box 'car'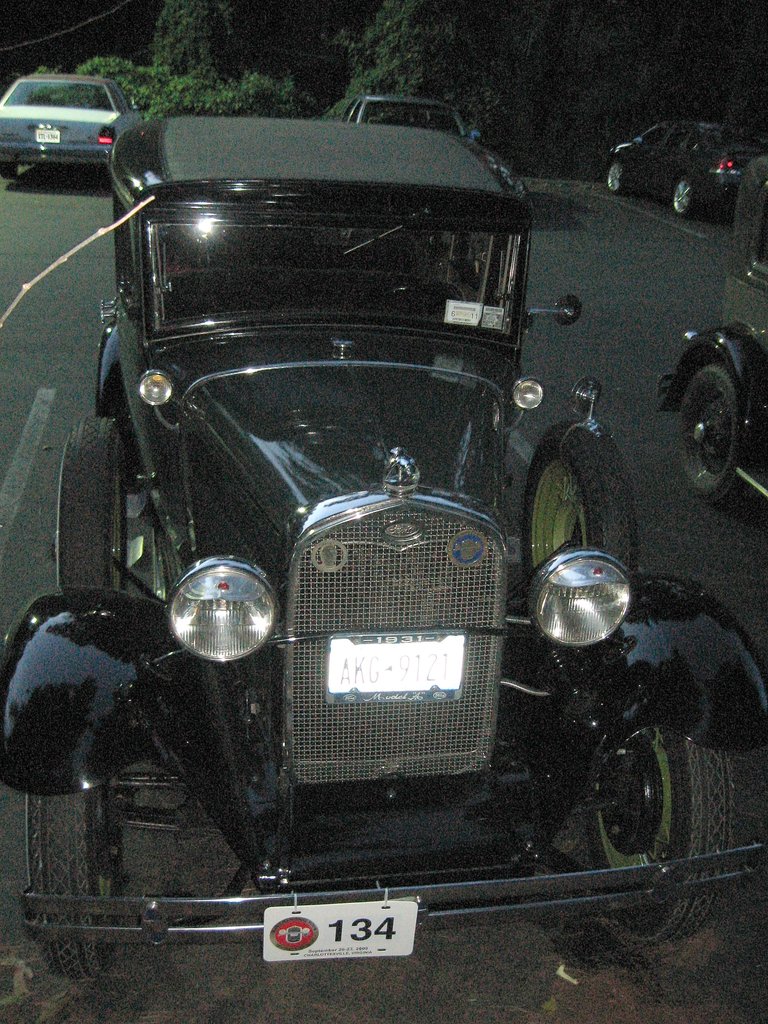
[658, 164, 767, 519]
